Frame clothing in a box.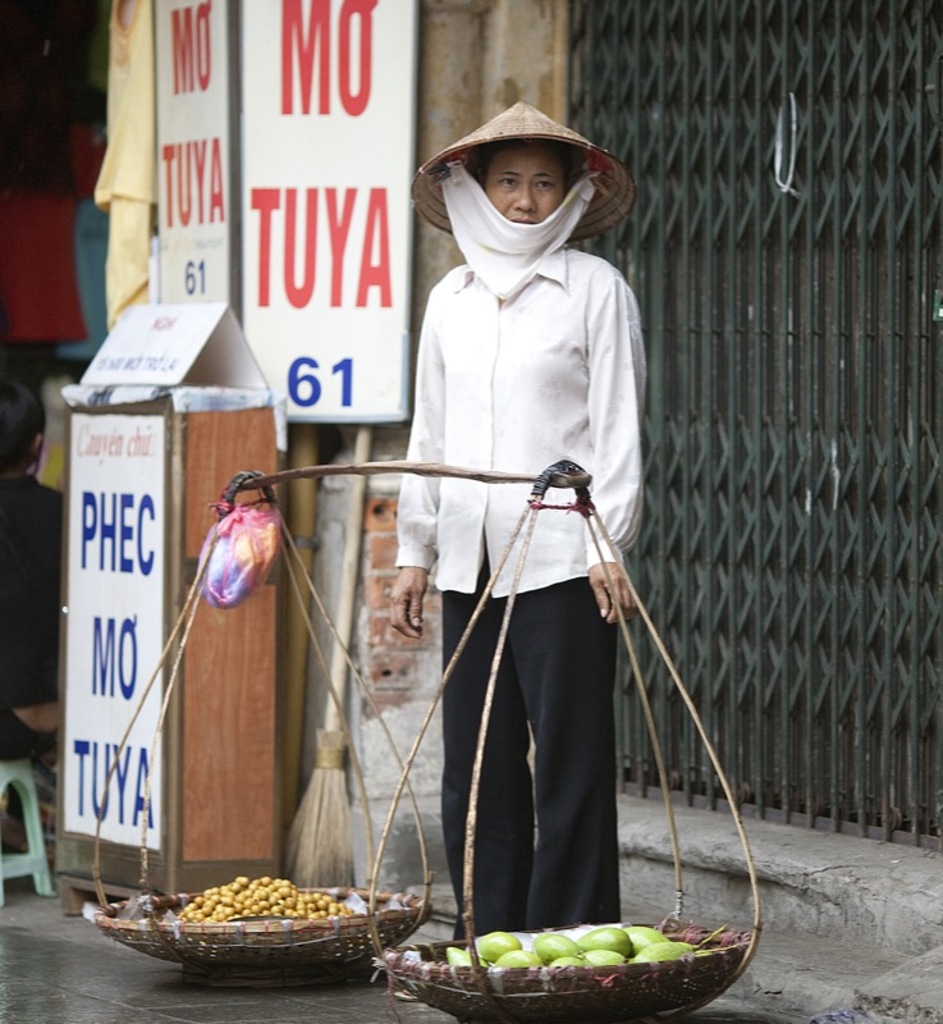
bbox=[384, 134, 667, 933].
